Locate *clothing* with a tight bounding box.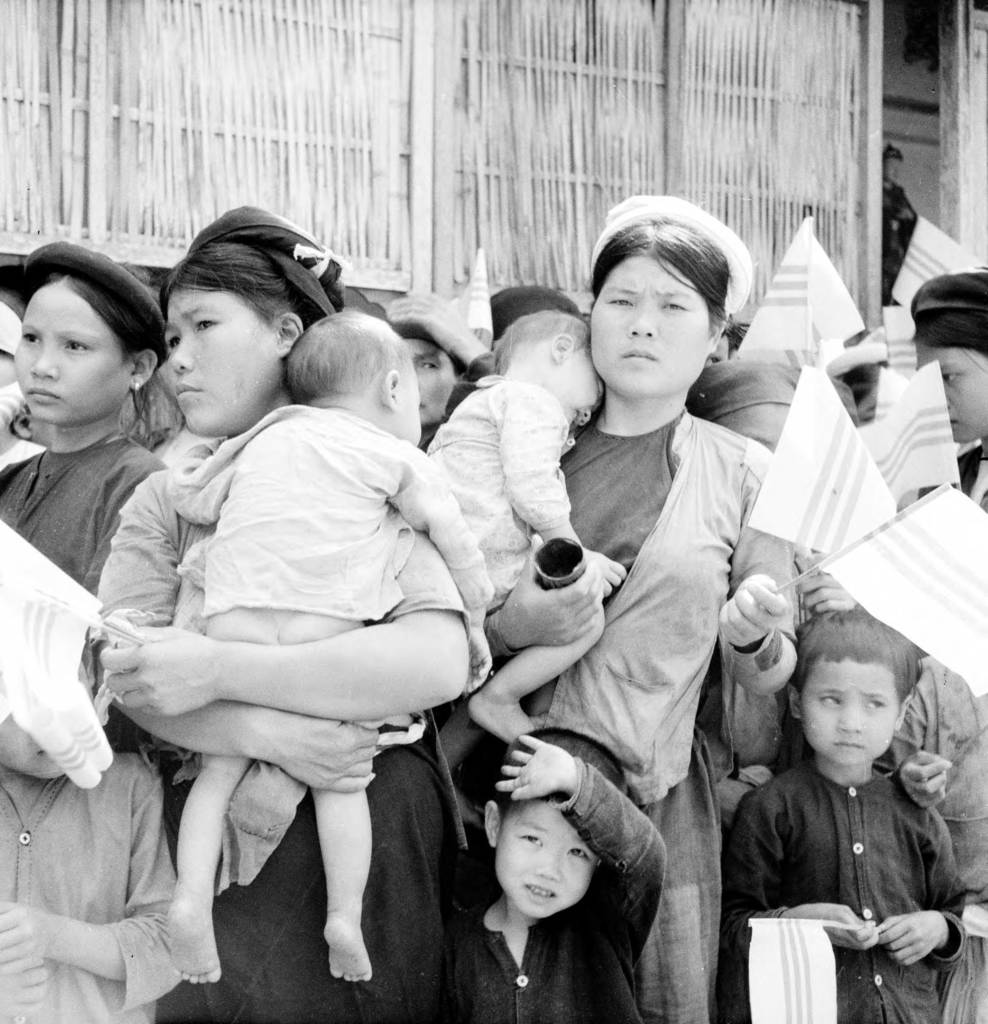
156 387 502 633.
